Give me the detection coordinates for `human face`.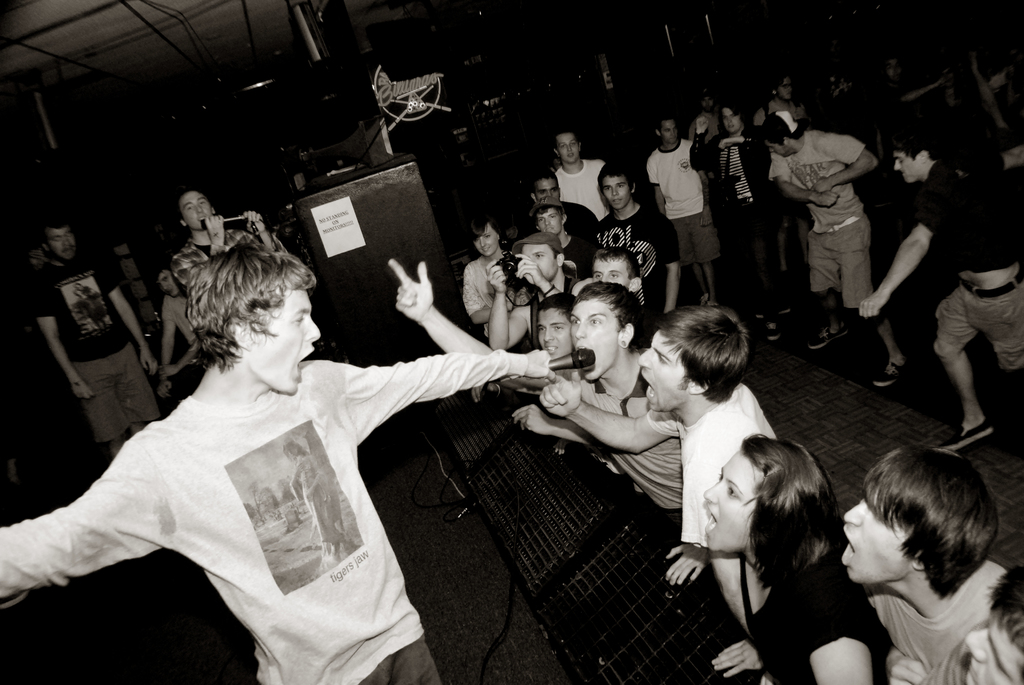
<bbox>536, 201, 567, 236</bbox>.
